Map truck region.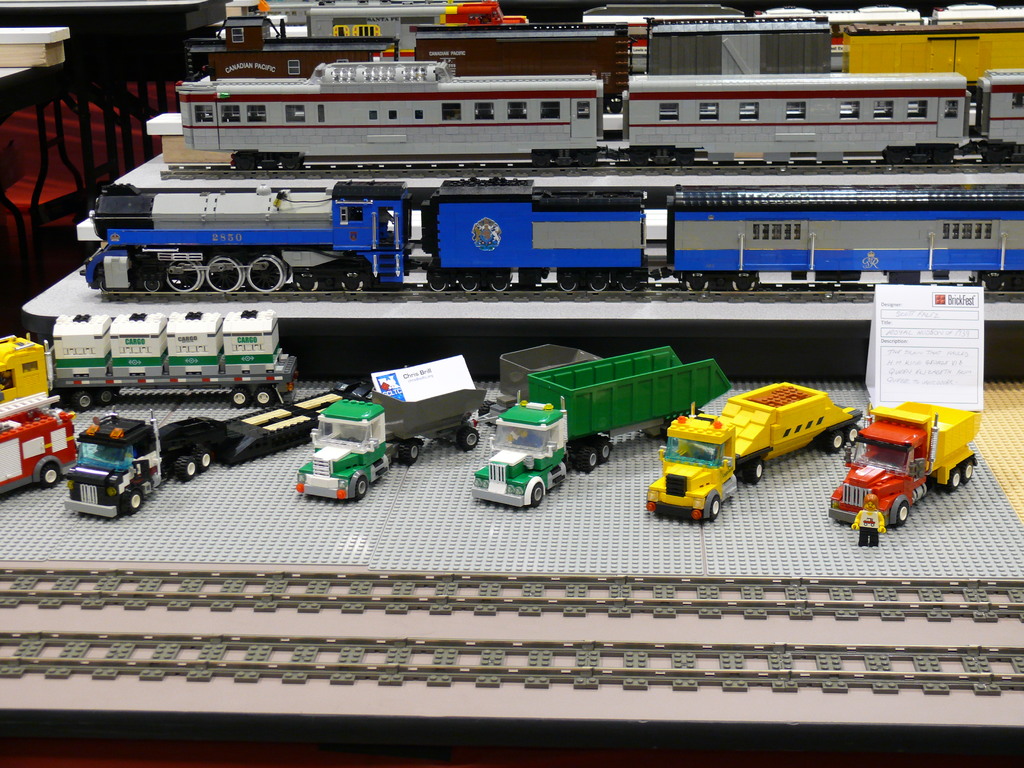
Mapped to bbox(58, 385, 362, 519).
